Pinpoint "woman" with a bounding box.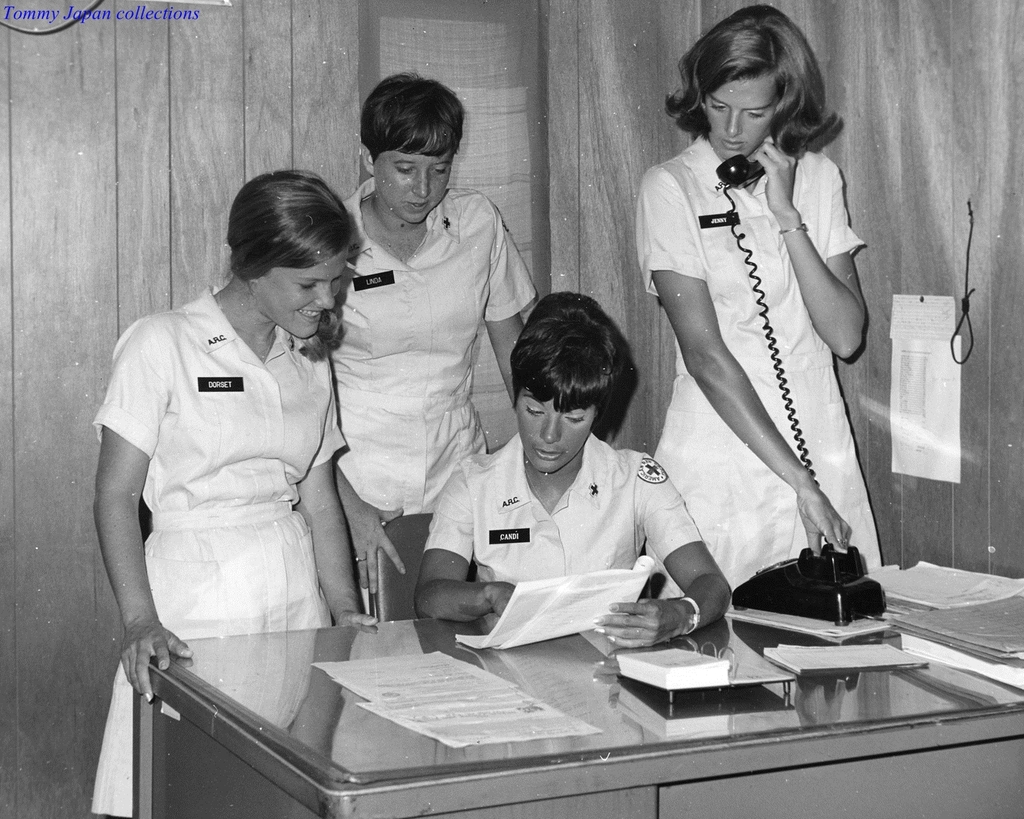
crop(334, 64, 539, 620).
